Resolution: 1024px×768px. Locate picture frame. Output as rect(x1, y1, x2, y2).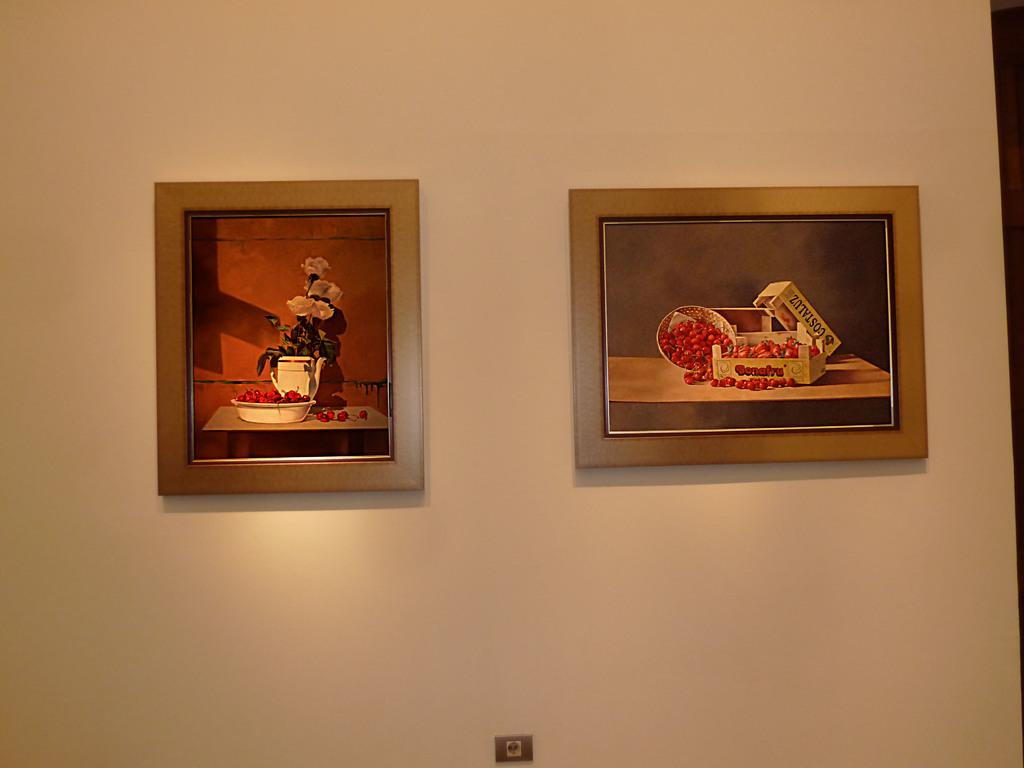
rect(580, 195, 922, 473).
